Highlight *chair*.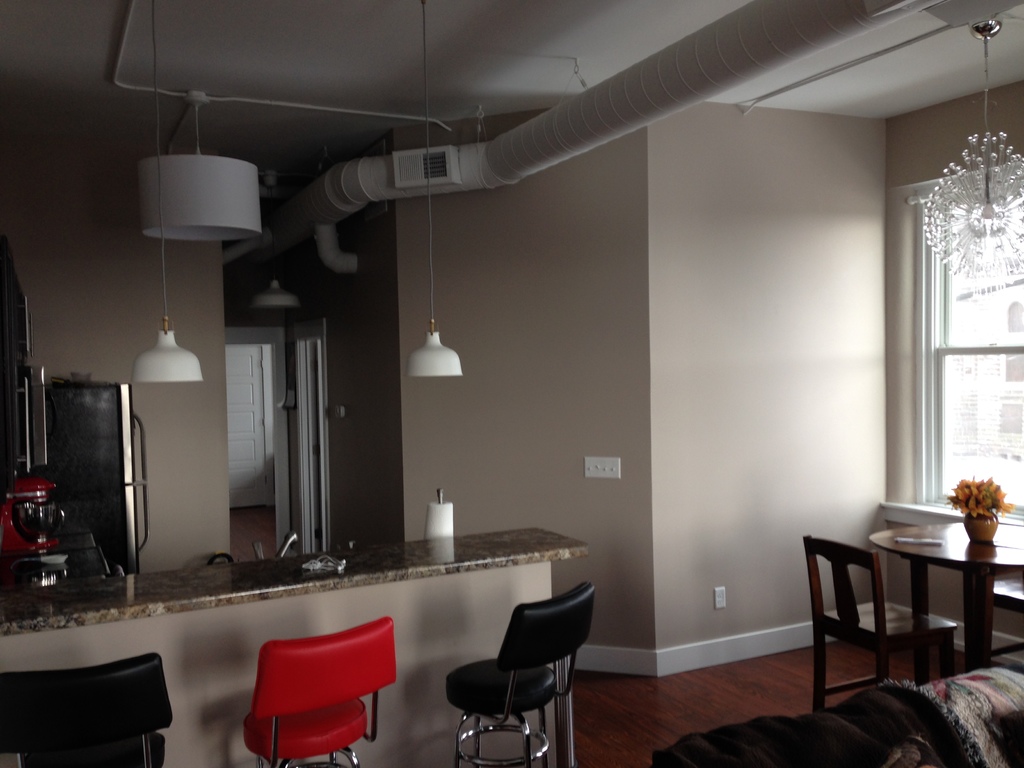
Highlighted region: (0,650,173,767).
